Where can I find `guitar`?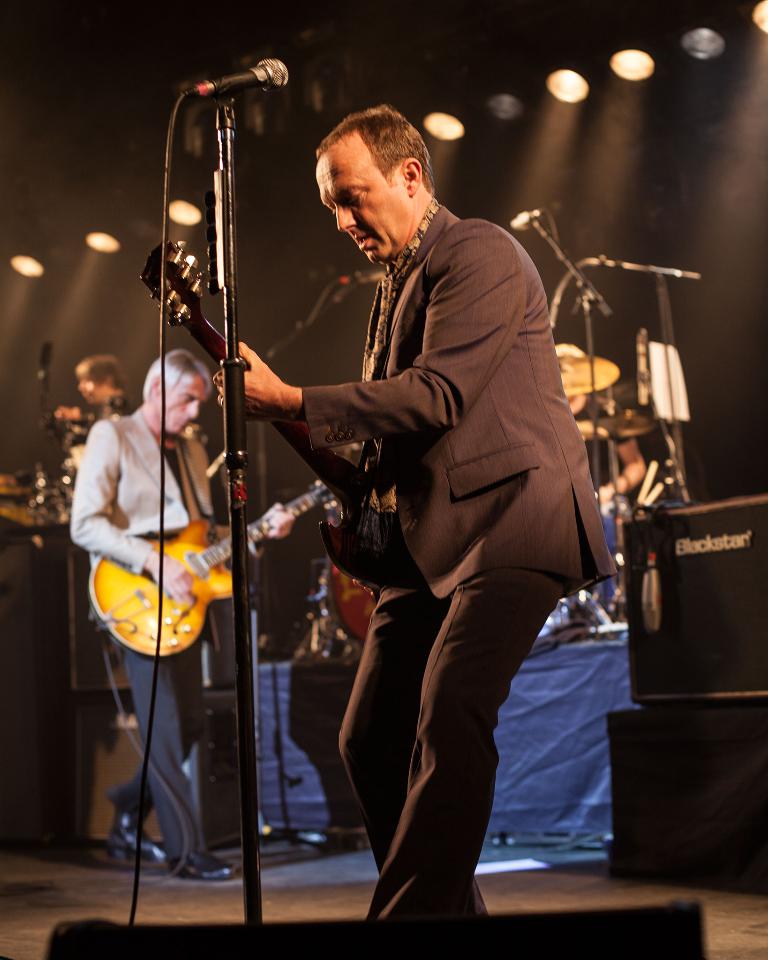
You can find it at pyautogui.locateOnScreen(76, 473, 350, 670).
